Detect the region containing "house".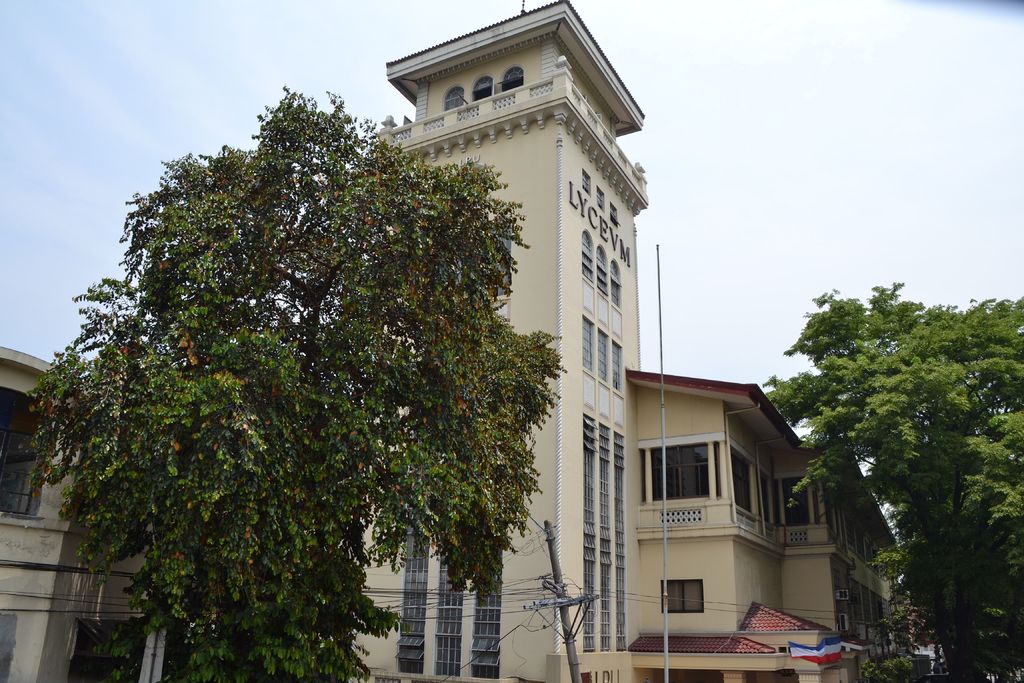
crop(0, 348, 169, 682).
